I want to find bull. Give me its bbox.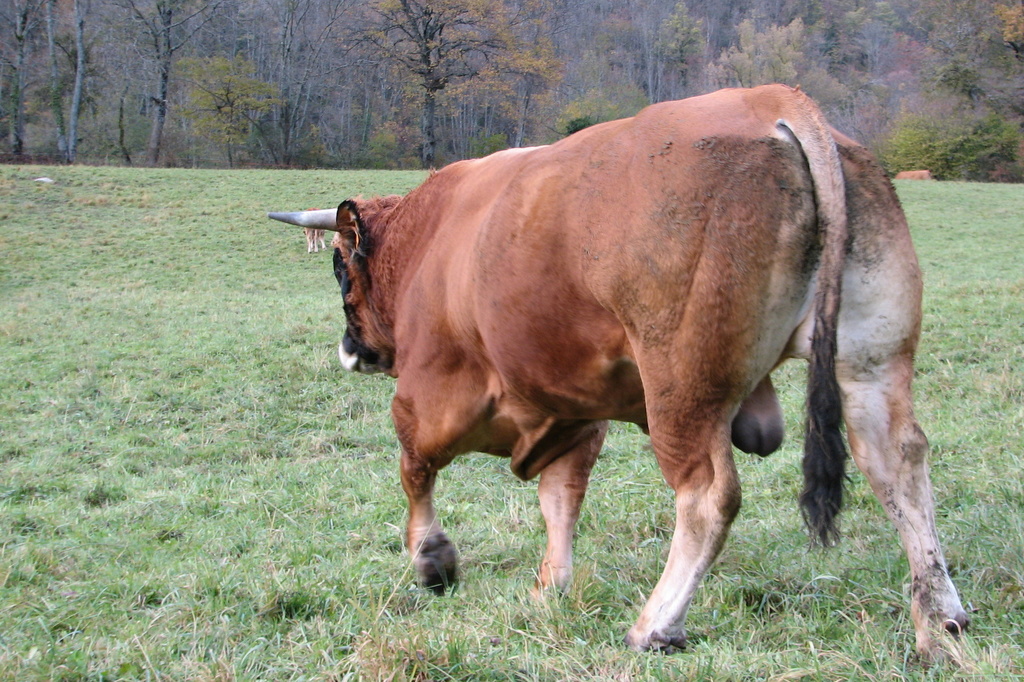
(266, 74, 979, 668).
